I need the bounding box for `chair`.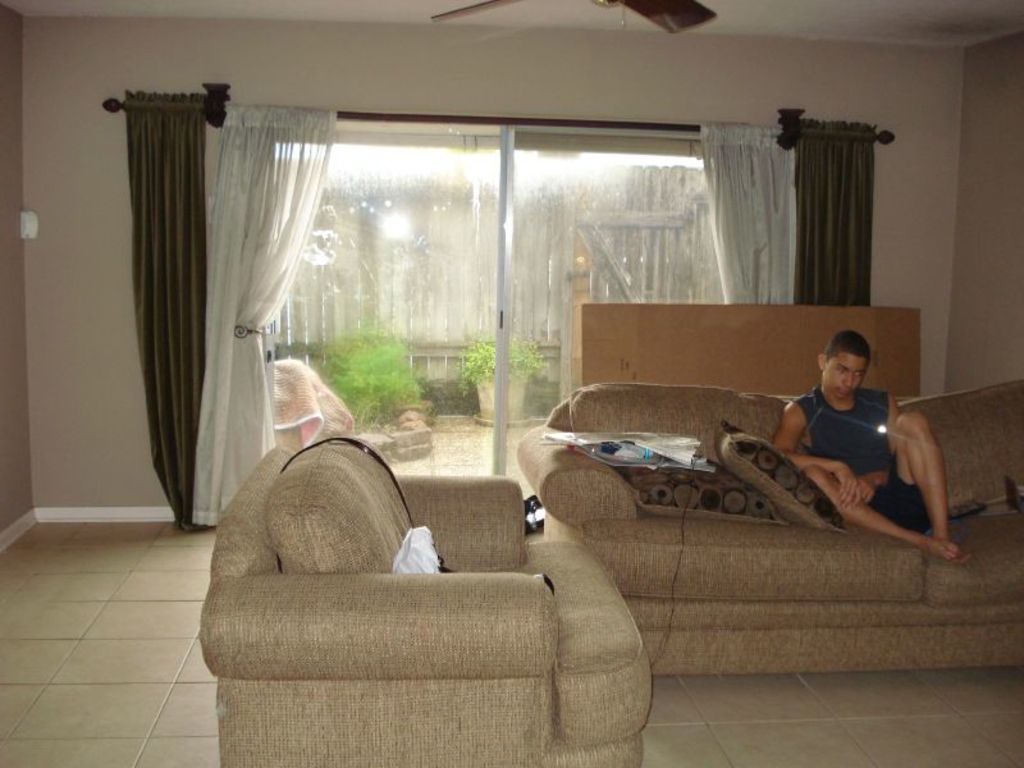
Here it is: {"x1": 193, "y1": 436, "x2": 632, "y2": 744}.
